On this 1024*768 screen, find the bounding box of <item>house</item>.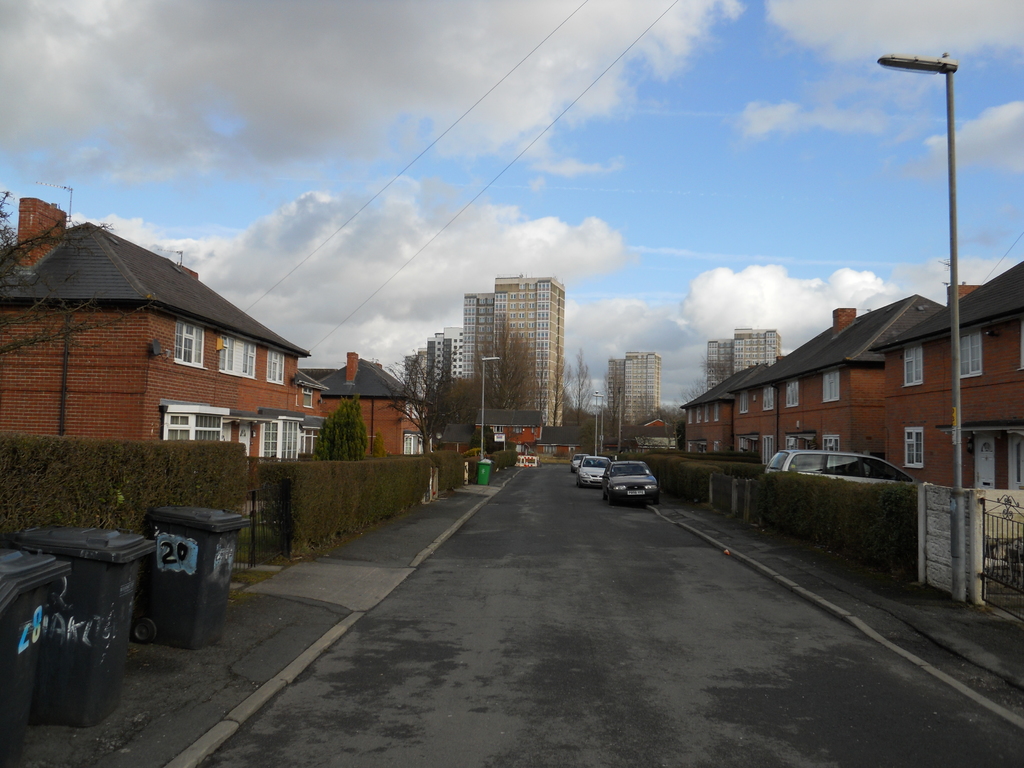
Bounding box: bbox=(701, 332, 789, 397).
